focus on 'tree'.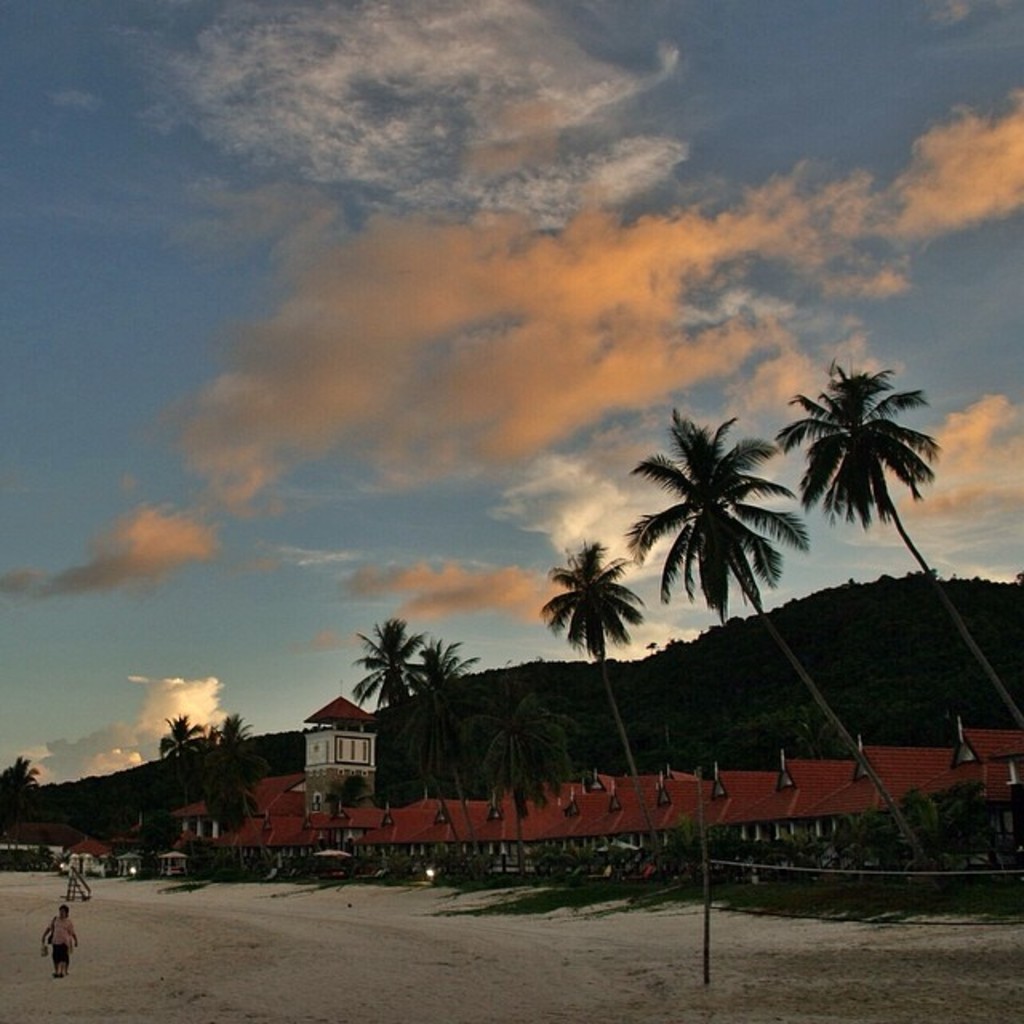
Focused at (488, 685, 576, 858).
